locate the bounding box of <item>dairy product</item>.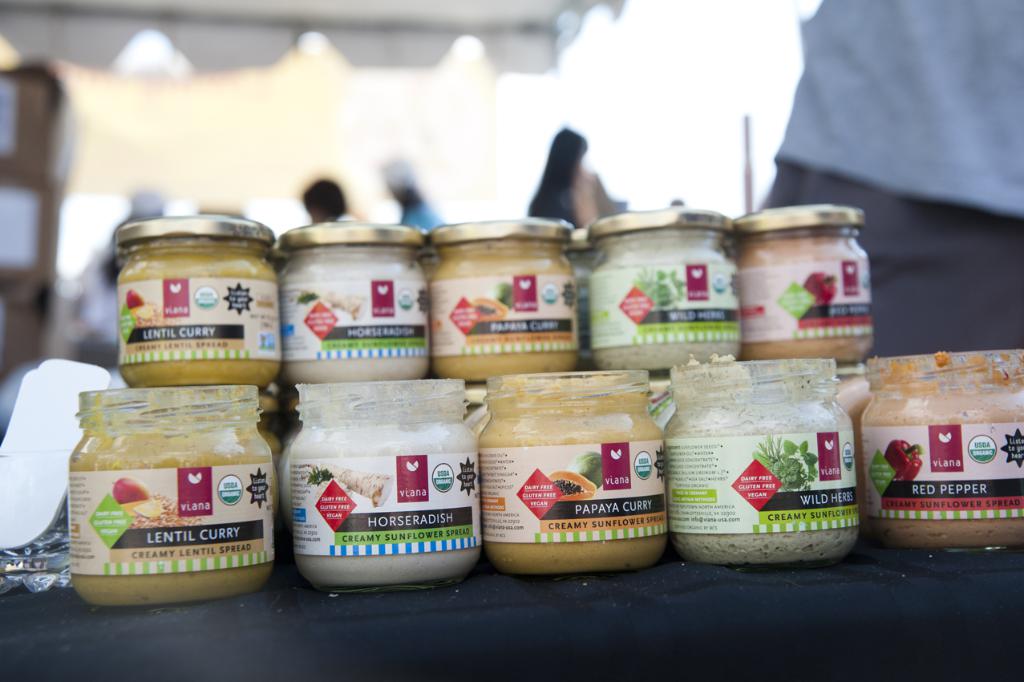
Bounding box: (x1=283, y1=247, x2=423, y2=384).
